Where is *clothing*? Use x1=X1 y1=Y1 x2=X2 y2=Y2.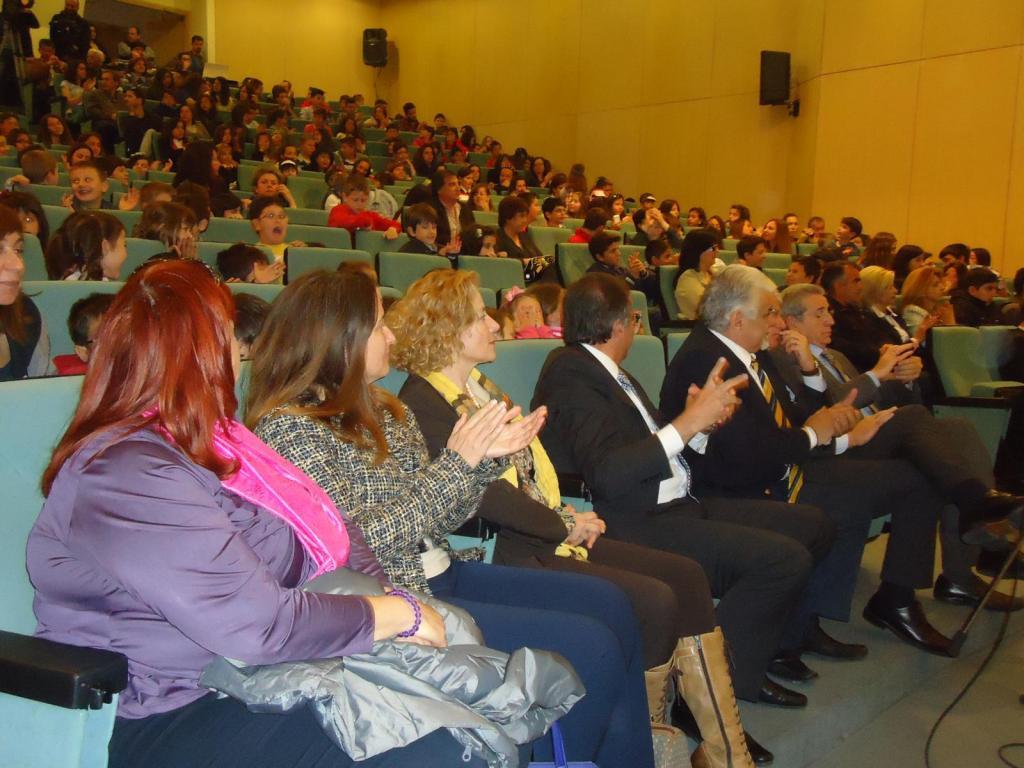
x1=116 y1=36 x2=156 y2=64.
